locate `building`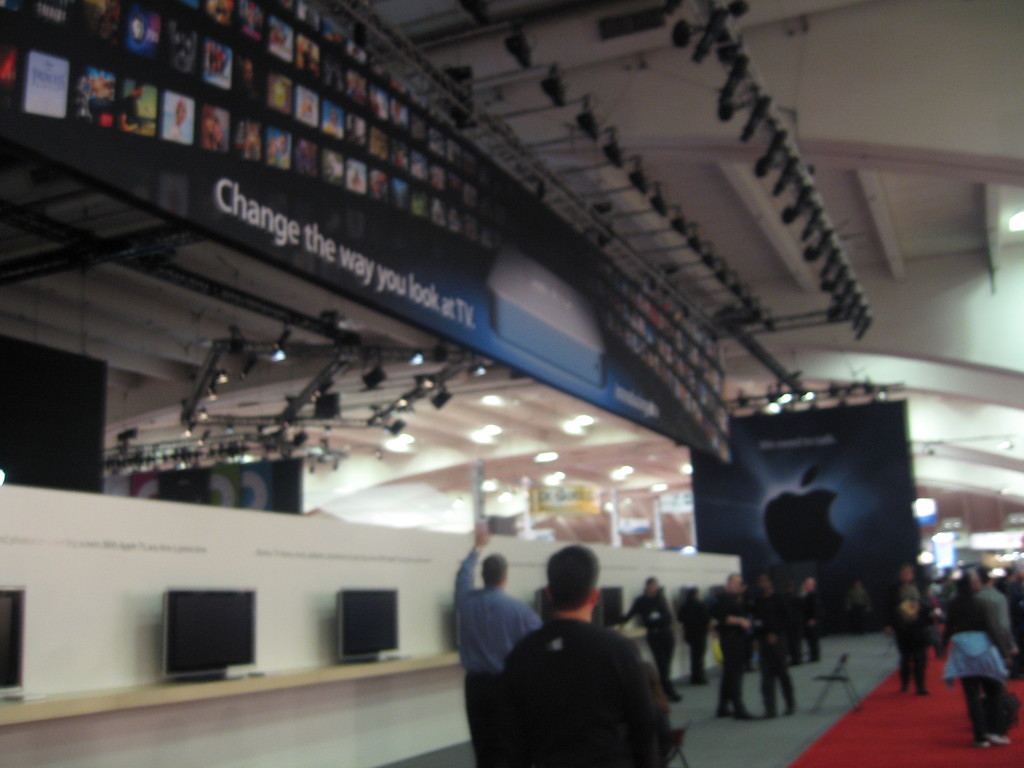
box(0, 0, 1023, 767)
